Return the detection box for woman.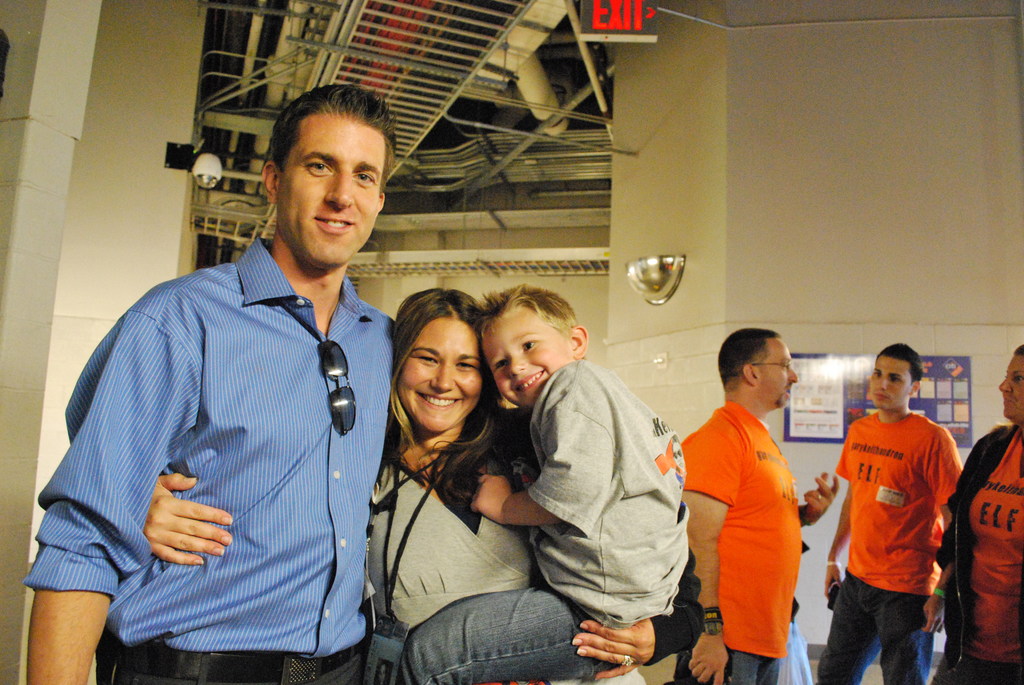
(141, 287, 708, 684).
